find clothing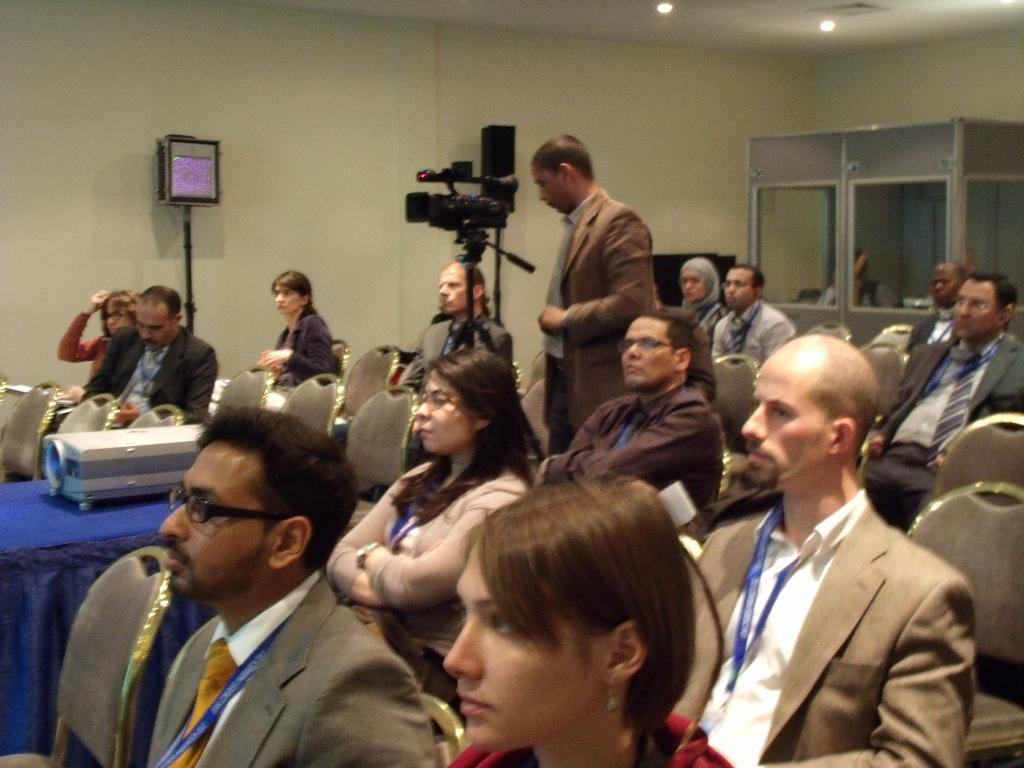
{"left": 542, "top": 372, "right": 712, "bottom": 518}
